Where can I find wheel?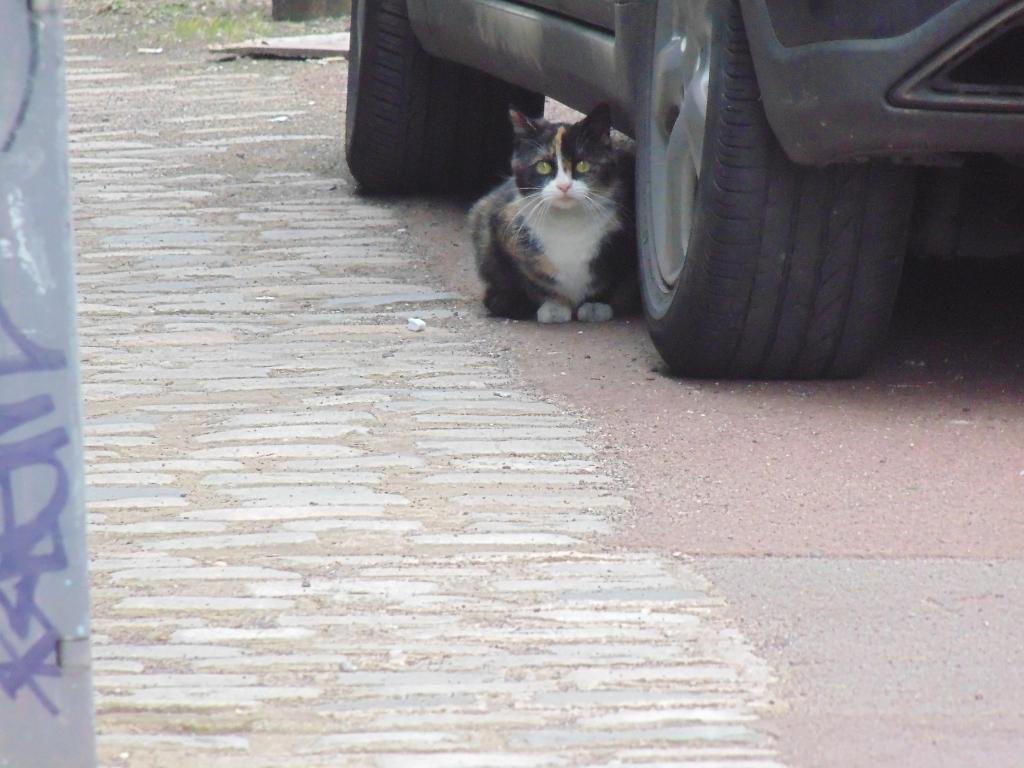
You can find it at 632, 24, 901, 364.
